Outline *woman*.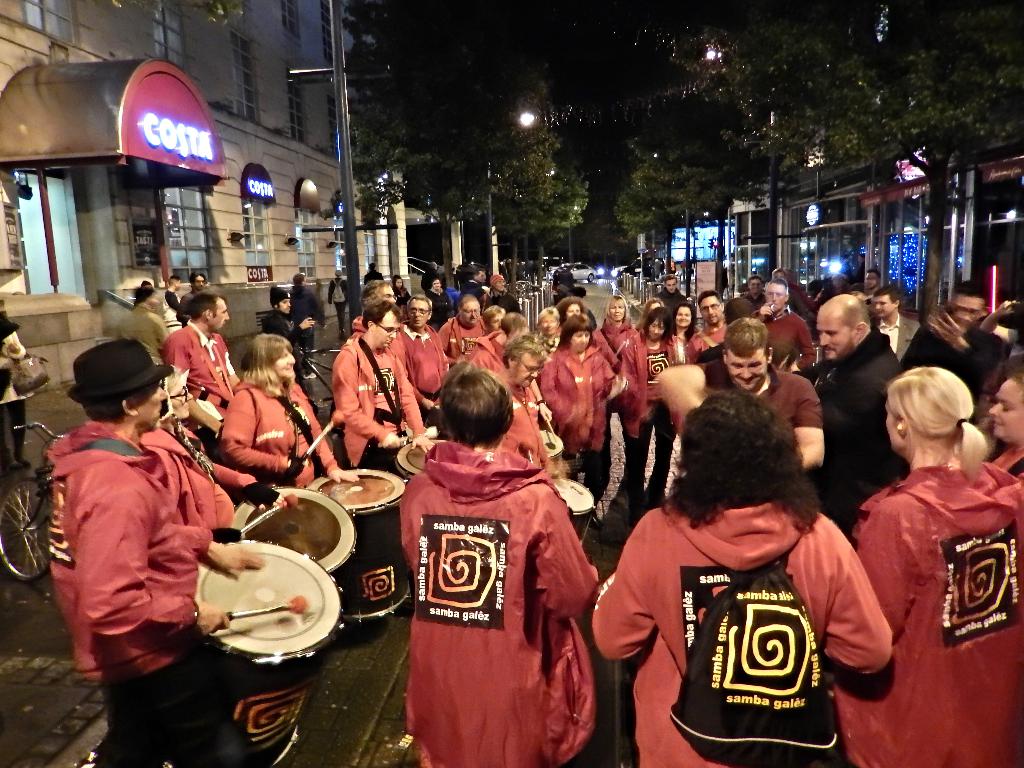
Outline: [480,304,508,336].
